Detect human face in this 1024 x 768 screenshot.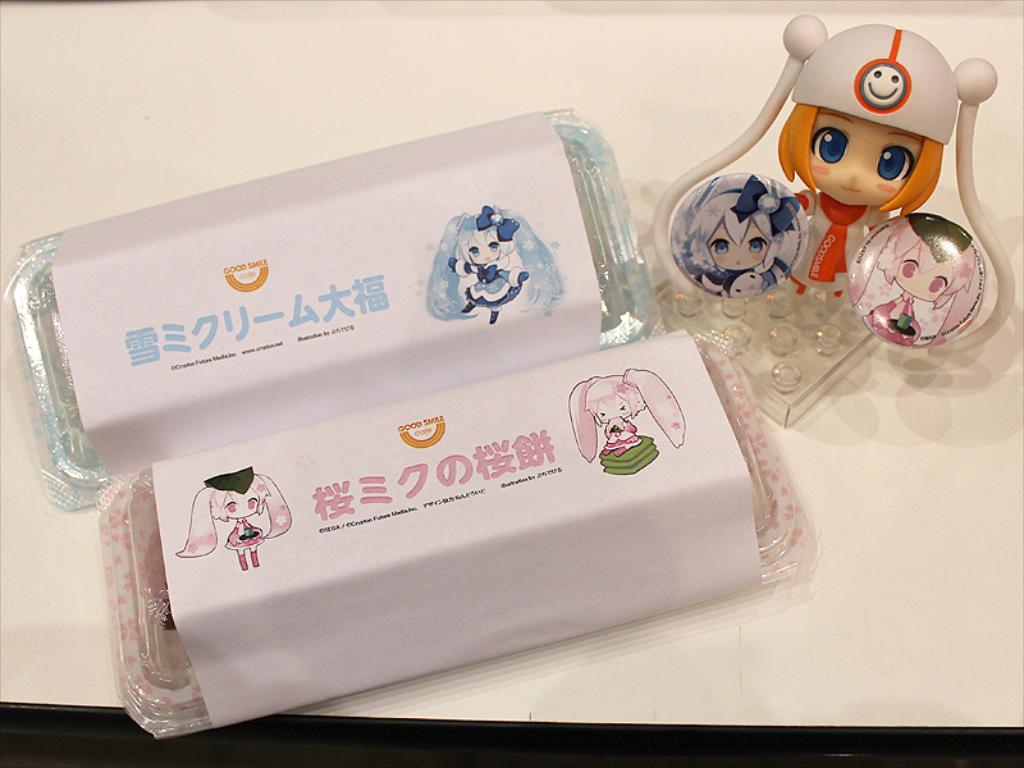
Detection: <box>708,227,764,265</box>.
